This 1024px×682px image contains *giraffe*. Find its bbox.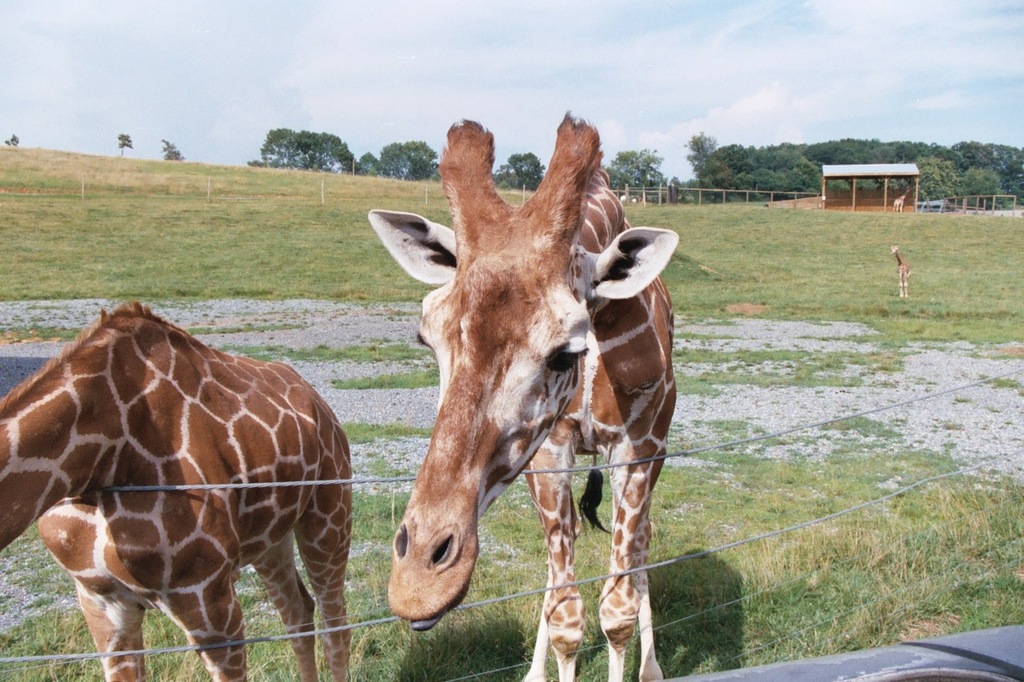
361 120 678 681.
